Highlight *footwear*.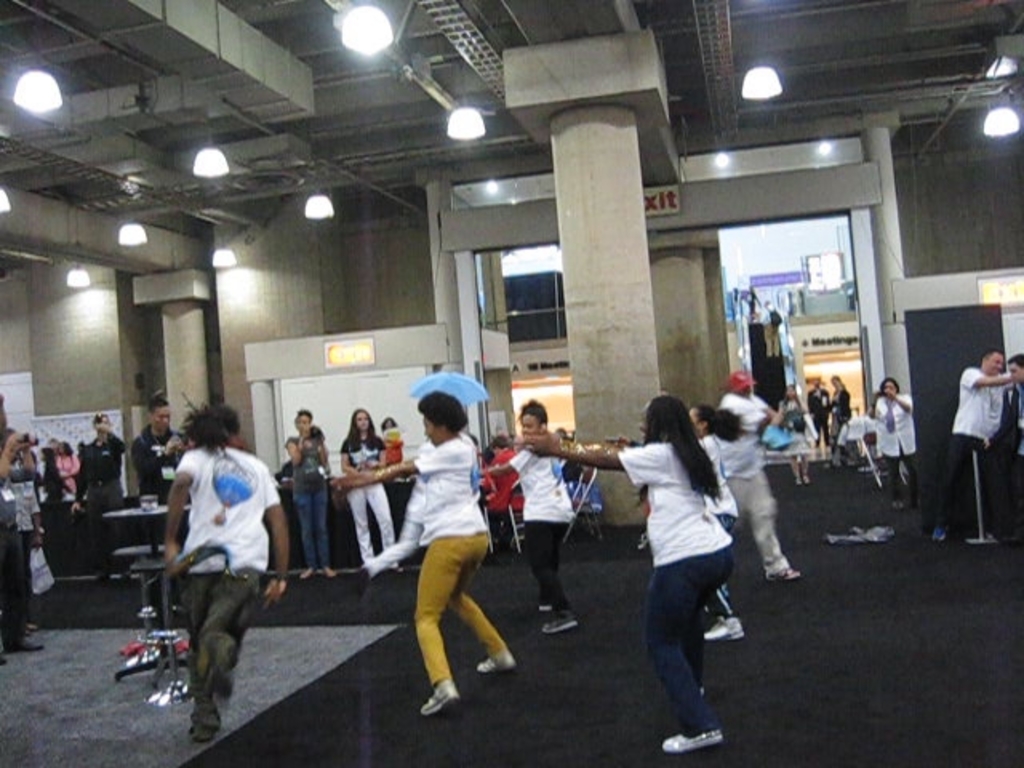
Highlighted region: pyautogui.locateOnScreen(203, 627, 240, 702).
